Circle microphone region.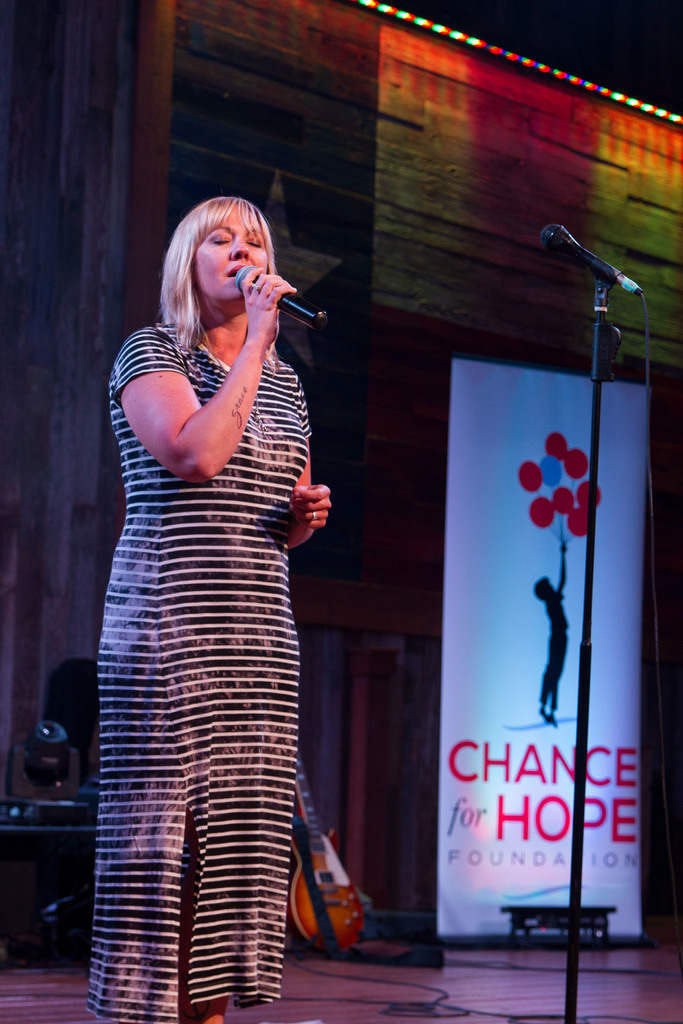
Region: <bbox>544, 223, 646, 300</bbox>.
